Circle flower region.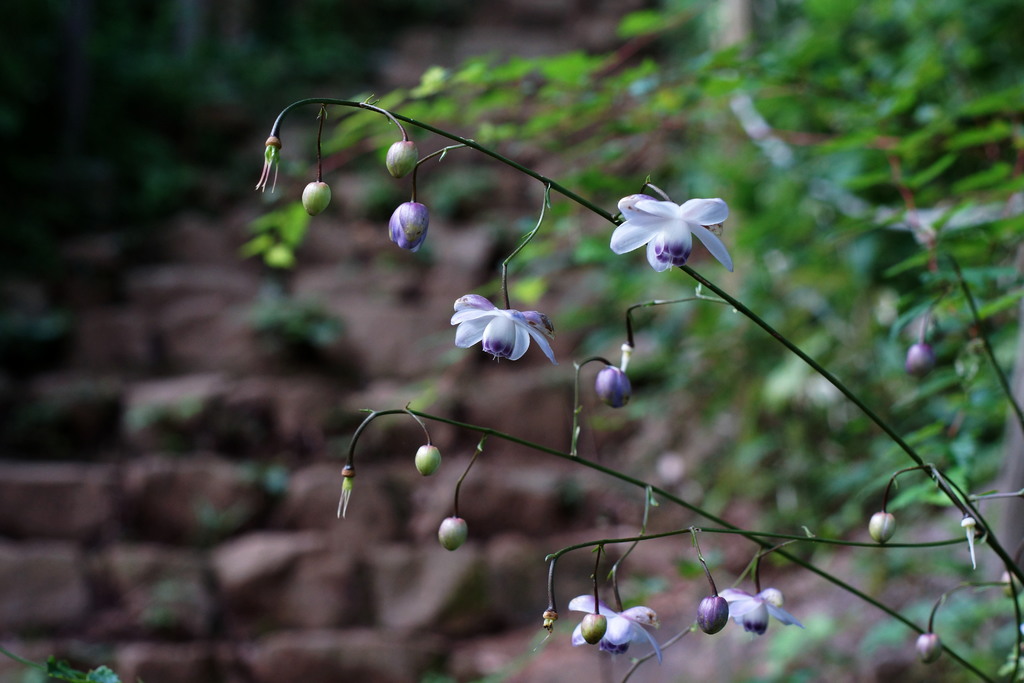
Region: (left=563, top=574, right=664, bottom=655).
